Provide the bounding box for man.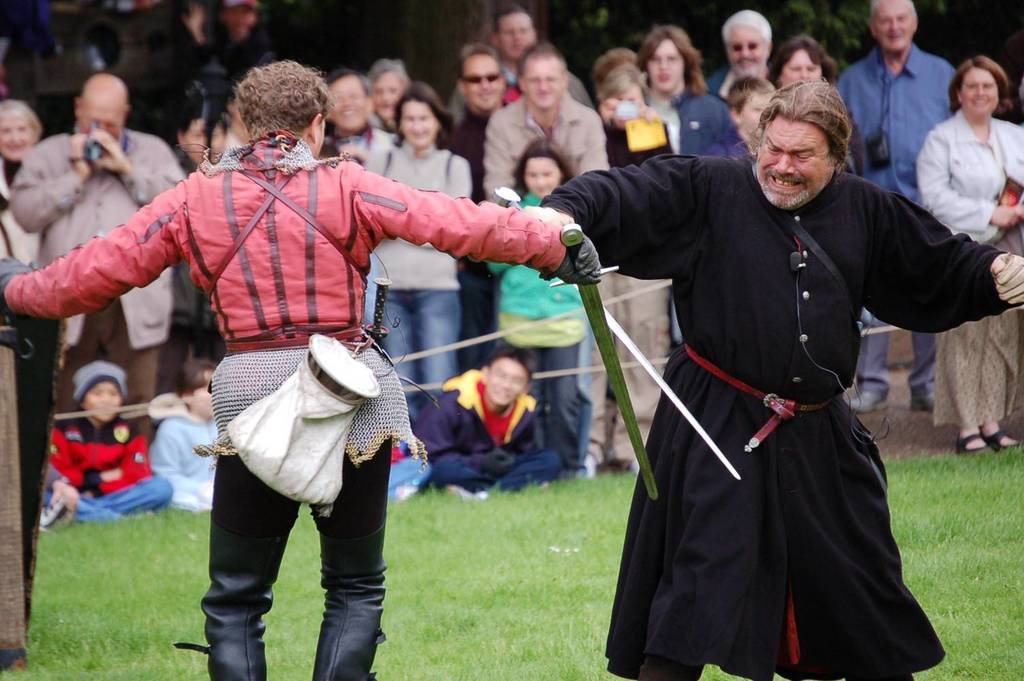
(left=0, top=61, right=605, bottom=680).
